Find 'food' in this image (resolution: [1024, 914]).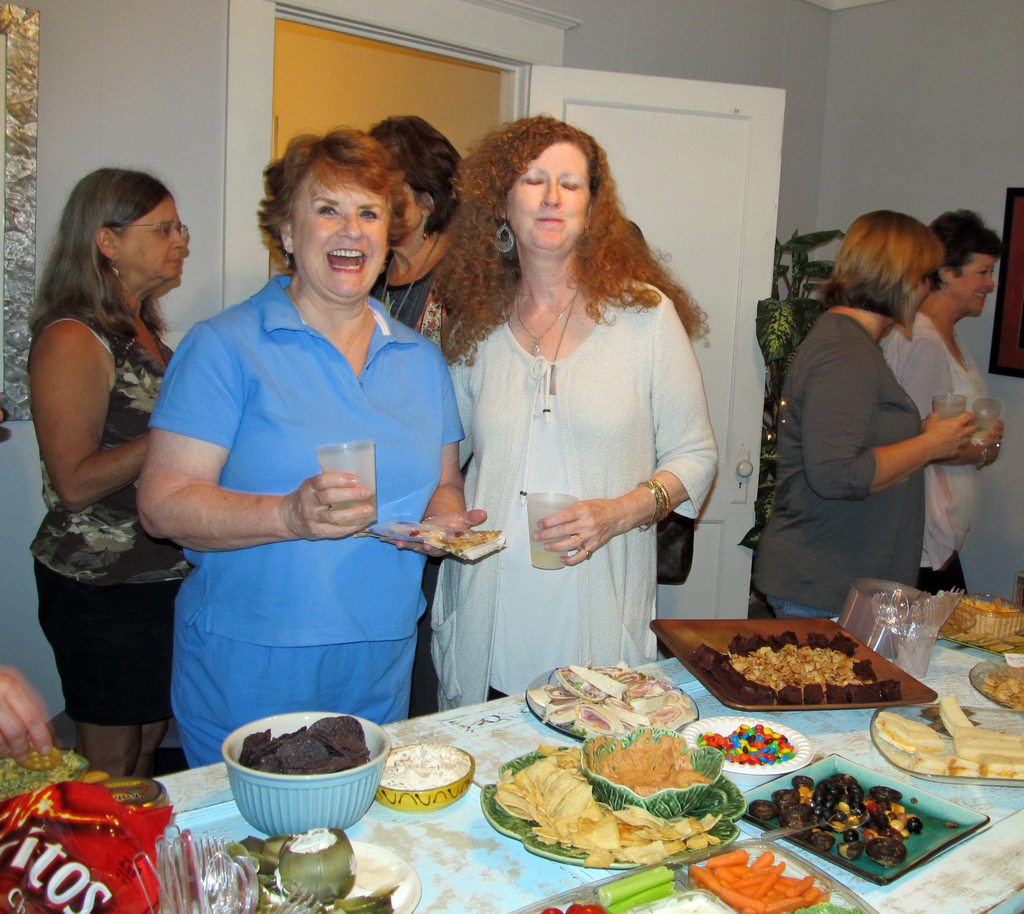
{"x1": 0, "y1": 750, "x2": 80, "y2": 803}.
